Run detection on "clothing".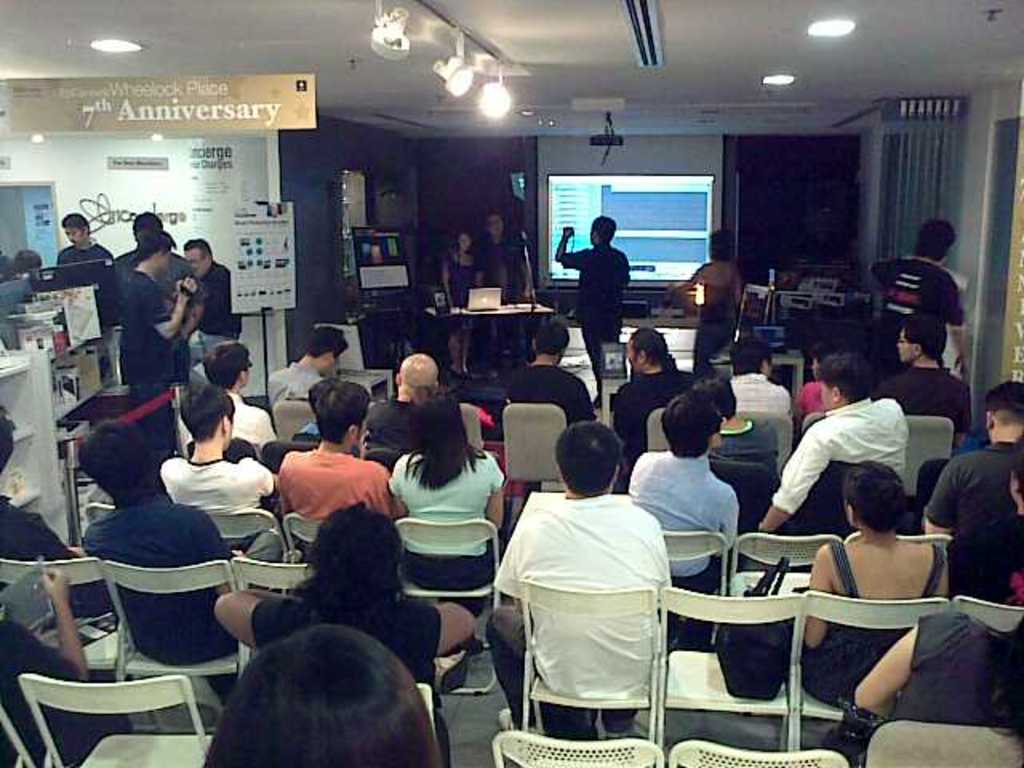
Result: locate(872, 360, 978, 442).
